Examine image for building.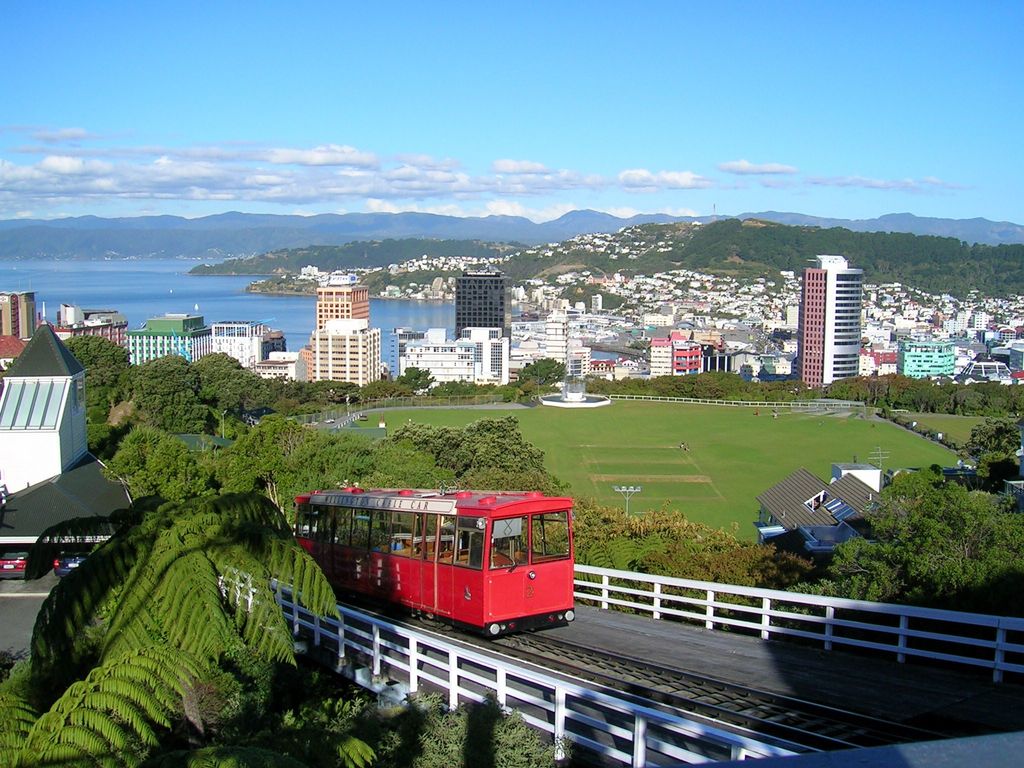
Examination result: 259 349 306 379.
